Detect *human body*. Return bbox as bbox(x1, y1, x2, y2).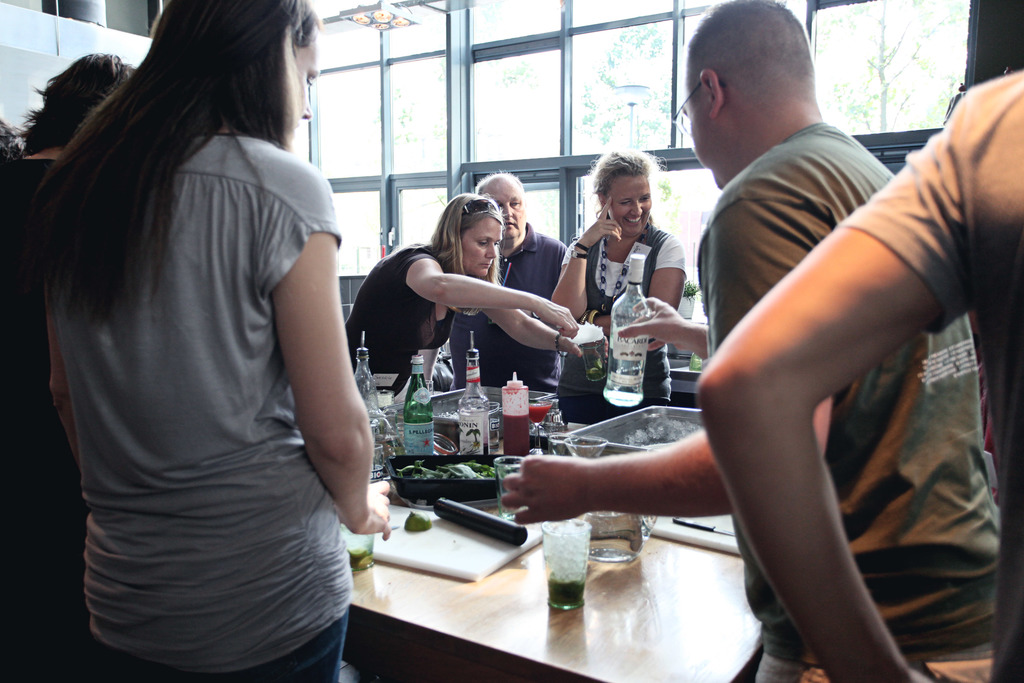
bbox(692, 65, 1023, 682).
